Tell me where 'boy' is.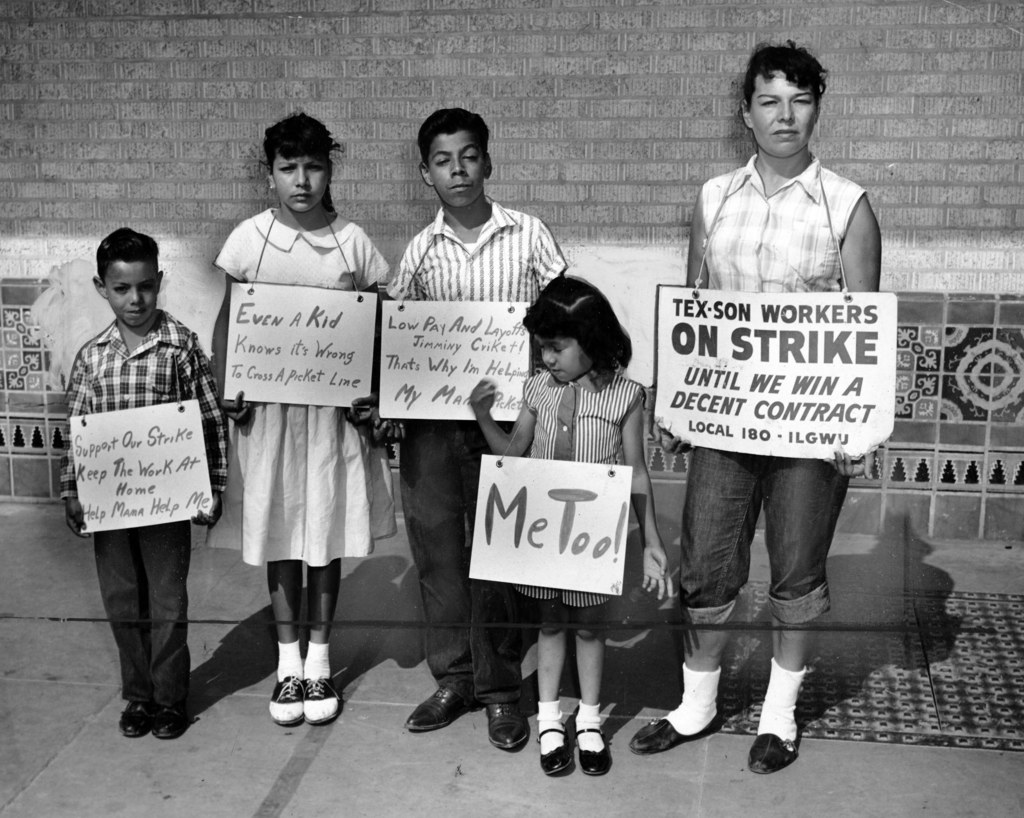
'boy' is at [378, 95, 566, 757].
